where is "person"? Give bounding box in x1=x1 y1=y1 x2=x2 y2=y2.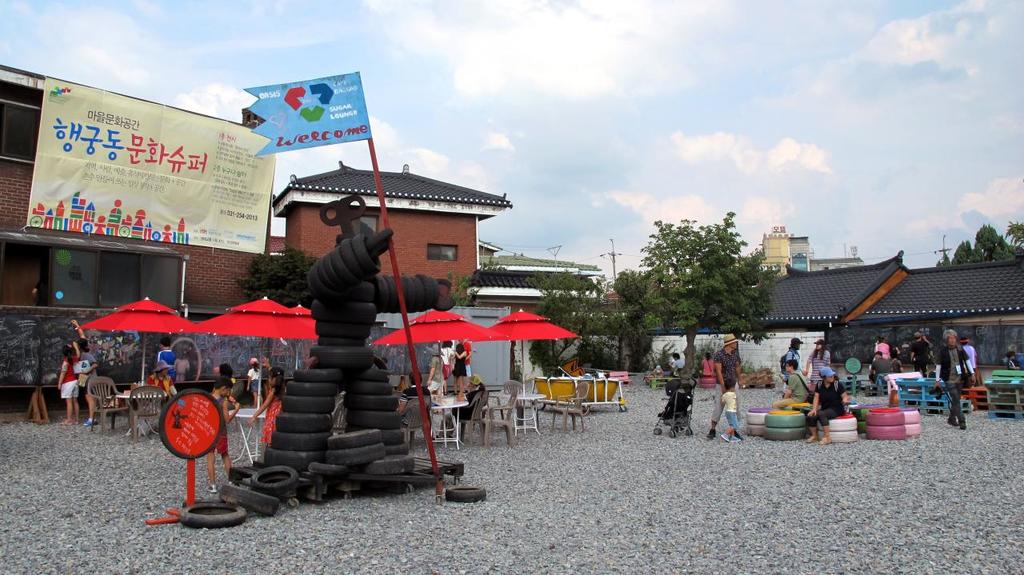
x1=871 y1=337 x2=894 y2=360.
